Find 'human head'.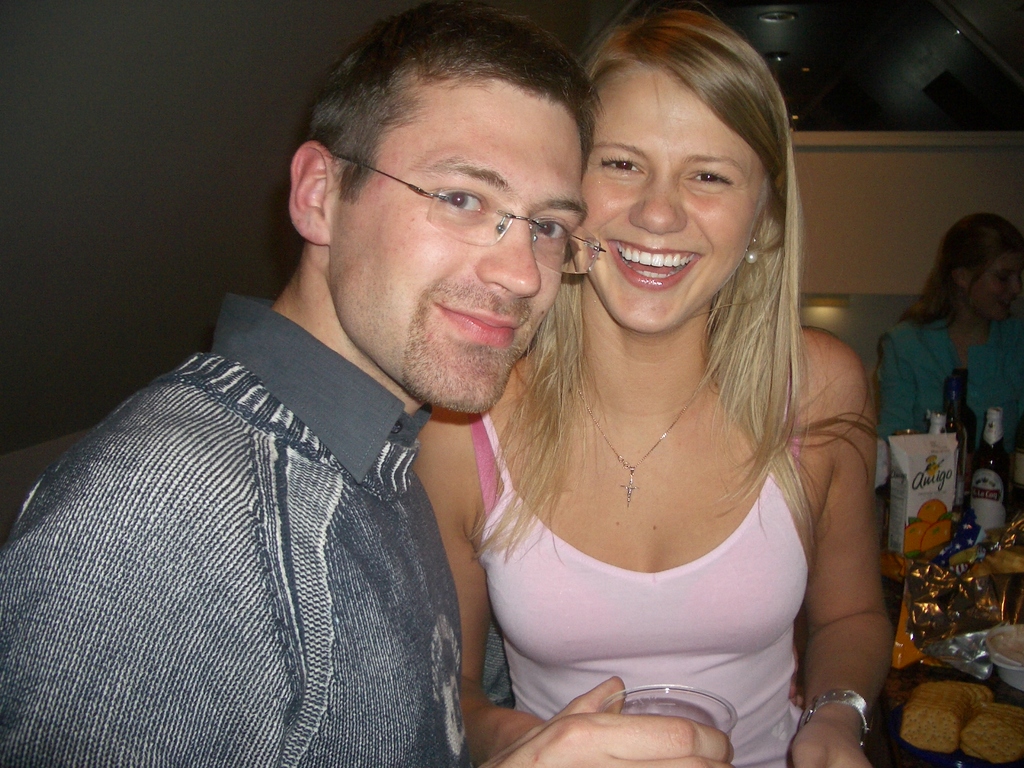
(x1=291, y1=7, x2=623, y2=381).
